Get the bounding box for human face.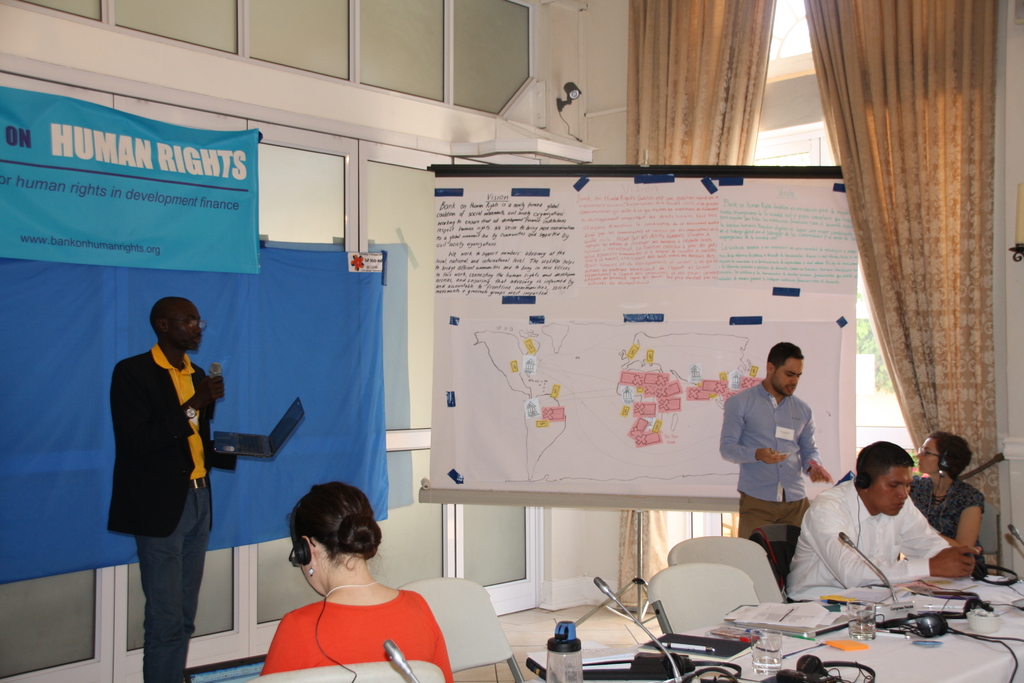
locate(916, 442, 942, 472).
